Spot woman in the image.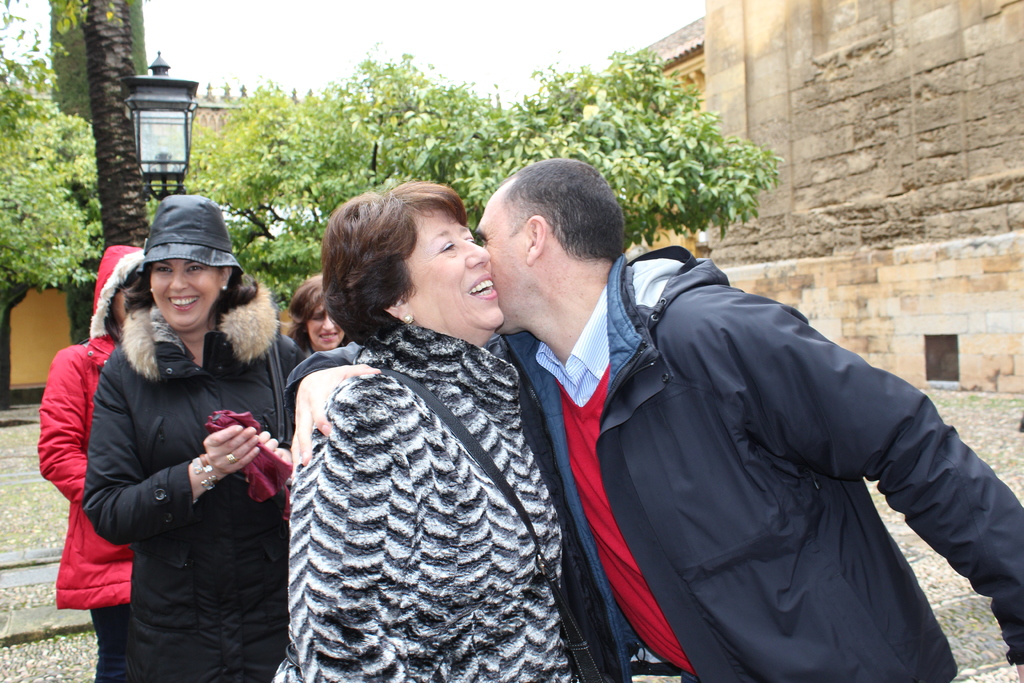
woman found at 36 241 152 682.
